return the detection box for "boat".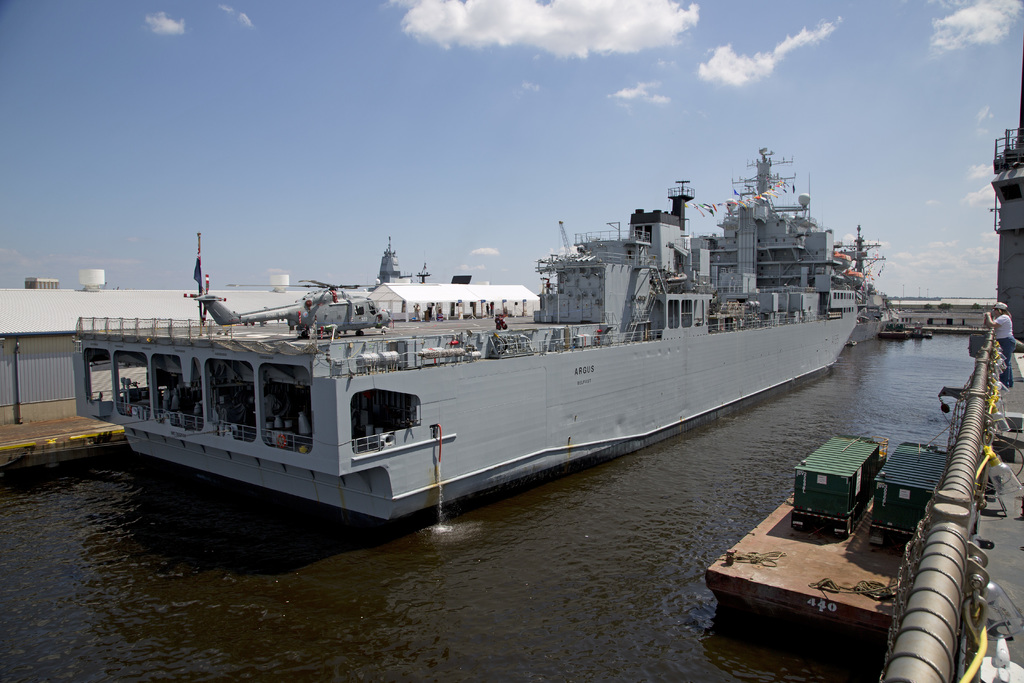
<region>877, 311, 929, 338</region>.
